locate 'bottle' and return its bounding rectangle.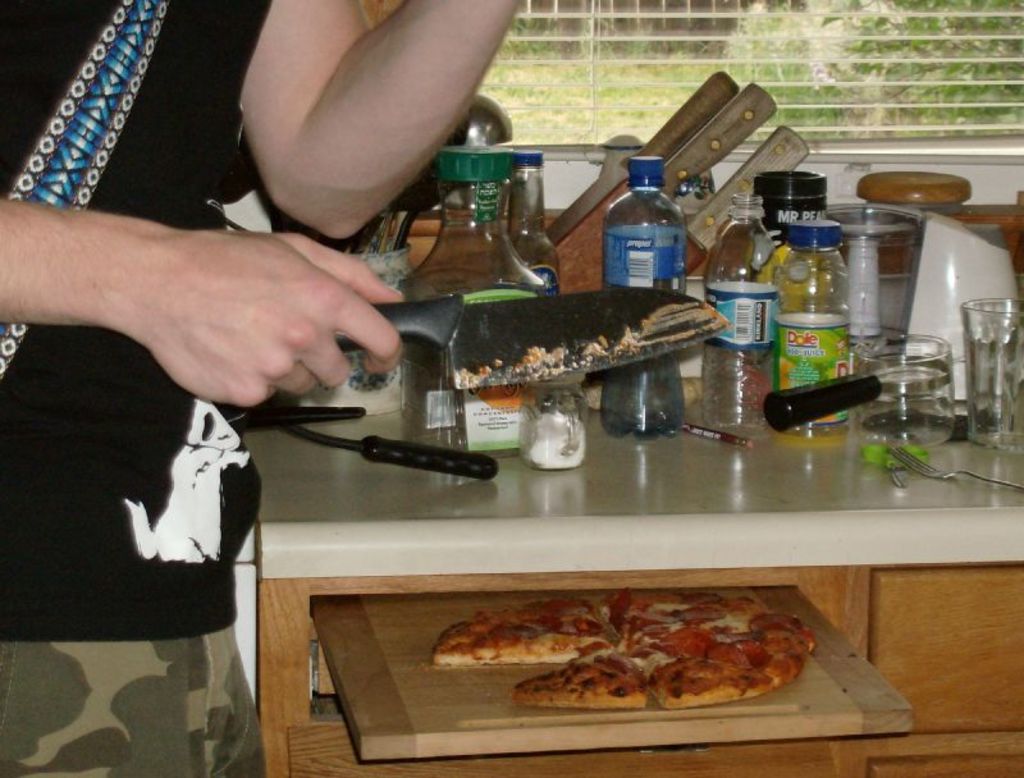
Rect(741, 168, 823, 238).
